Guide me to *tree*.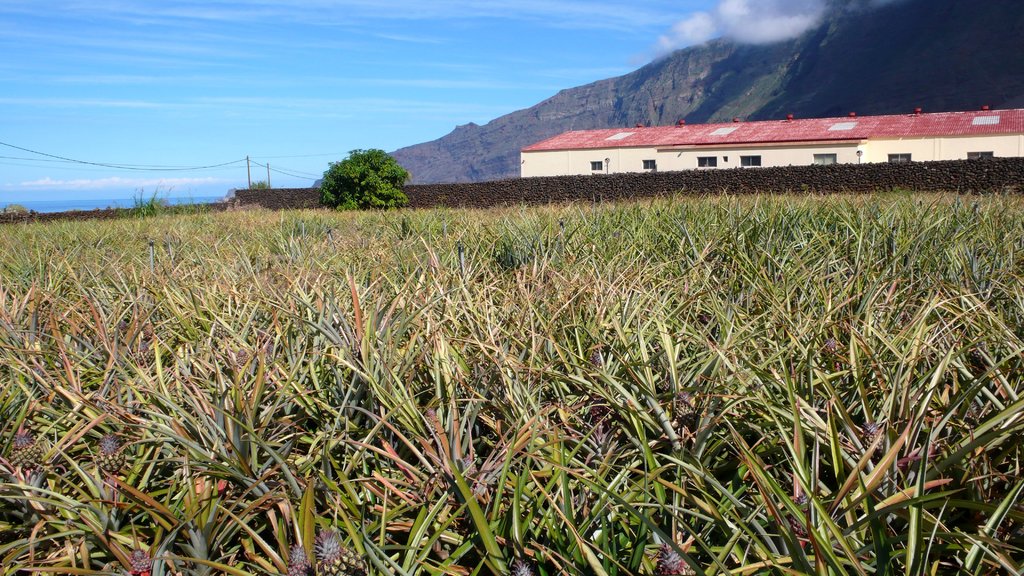
Guidance: bbox(312, 132, 406, 202).
